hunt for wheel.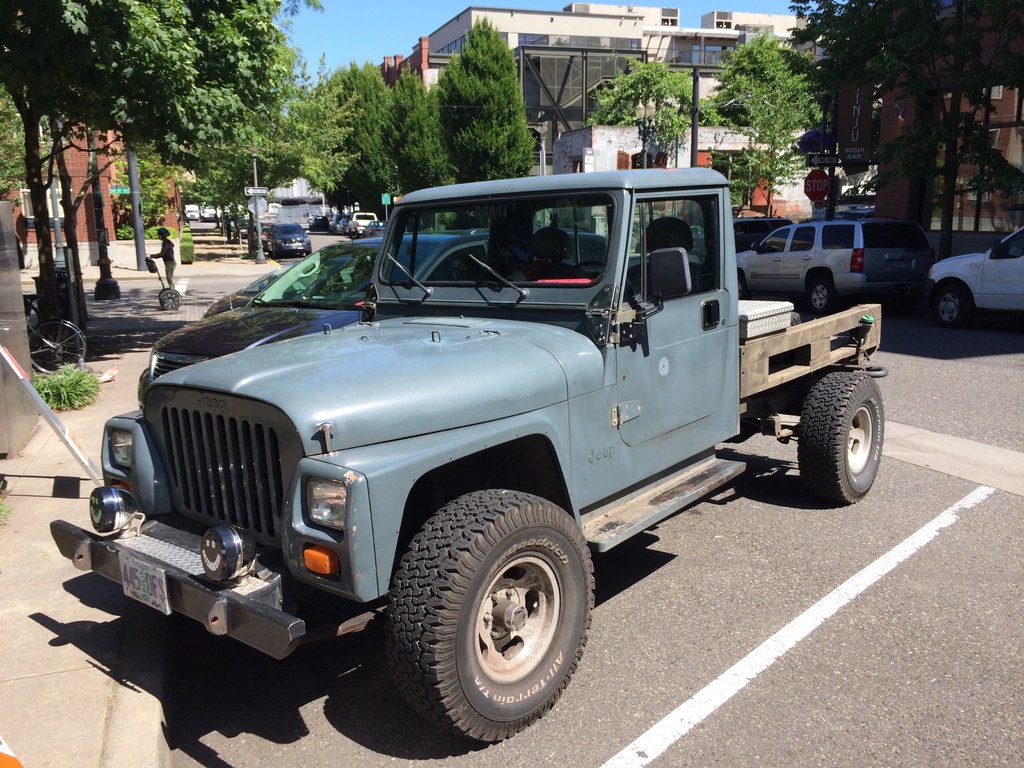
Hunted down at <box>271,251,276,262</box>.
